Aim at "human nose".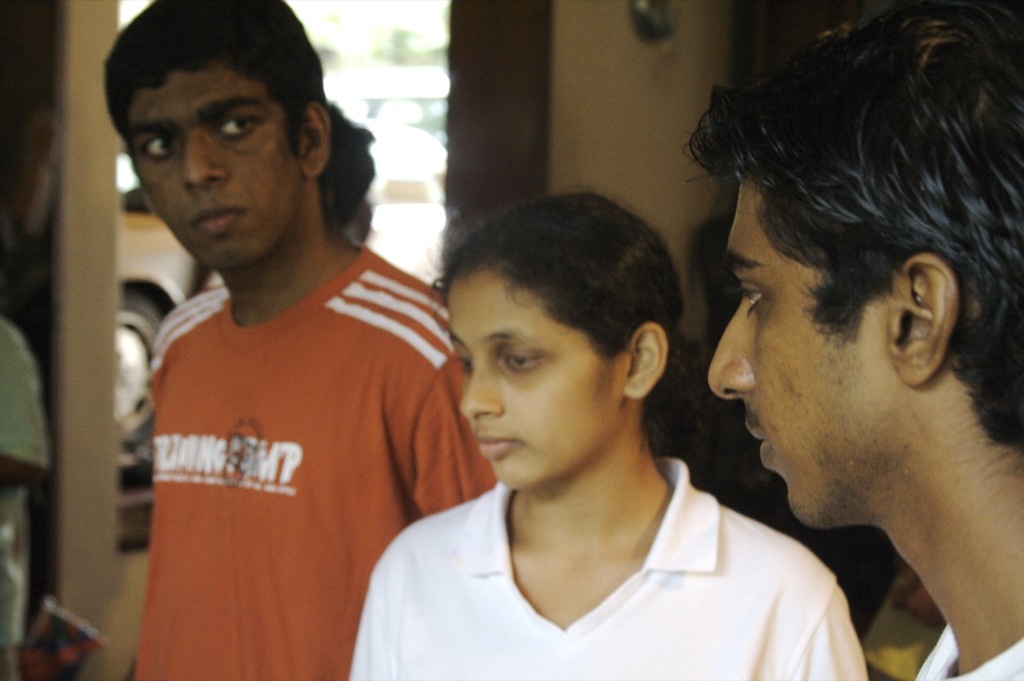
Aimed at 701 300 757 406.
